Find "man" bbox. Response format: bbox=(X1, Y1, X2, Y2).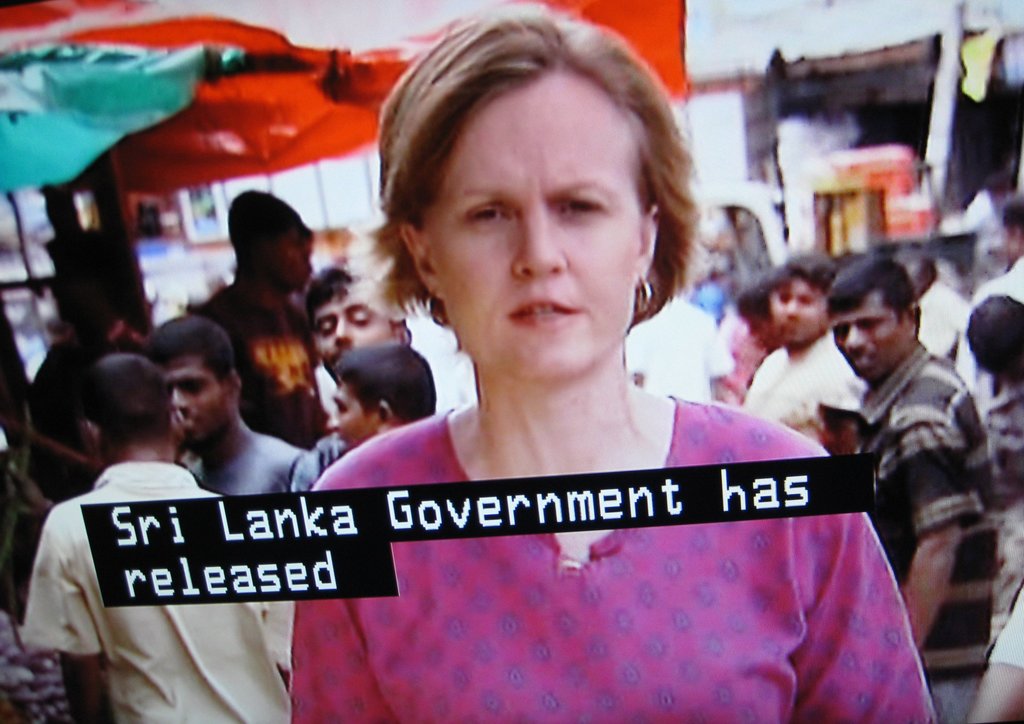
bbox=(961, 187, 1023, 401).
